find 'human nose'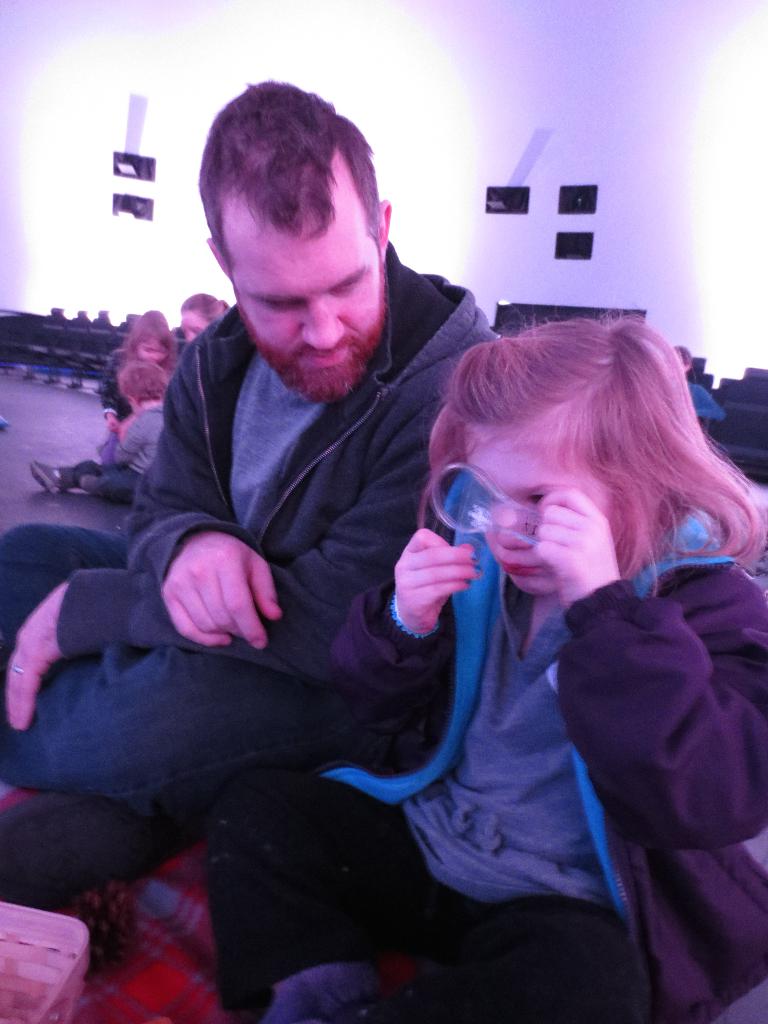
(300, 296, 349, 348)
